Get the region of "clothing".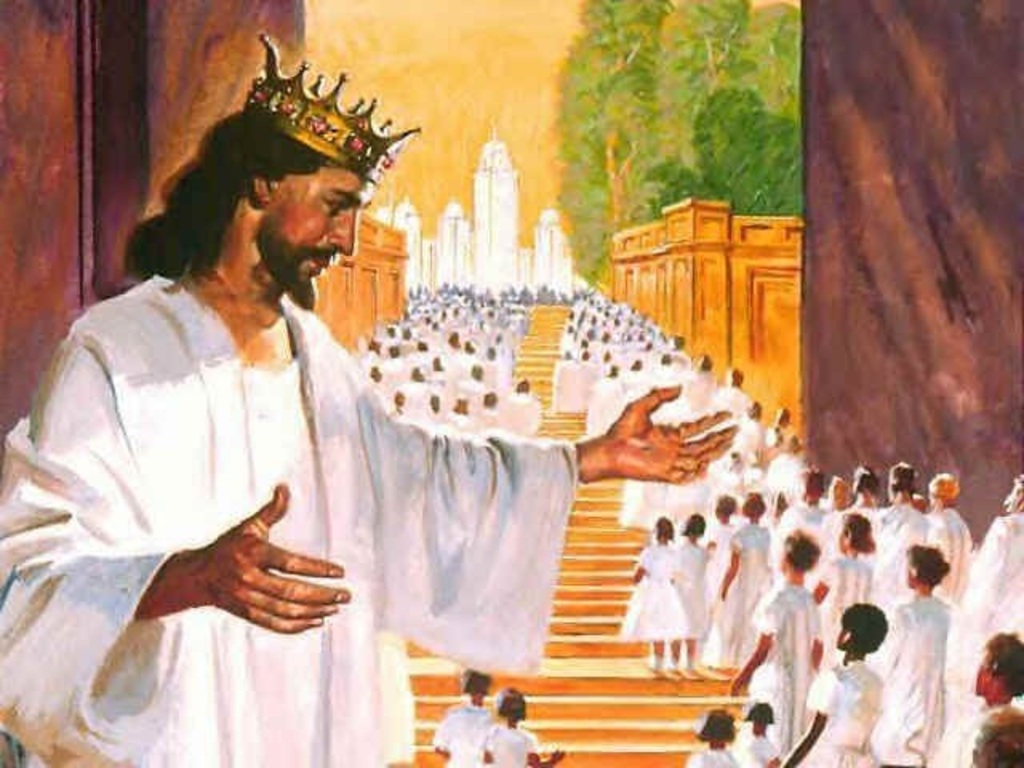
358/283/1022/762.
